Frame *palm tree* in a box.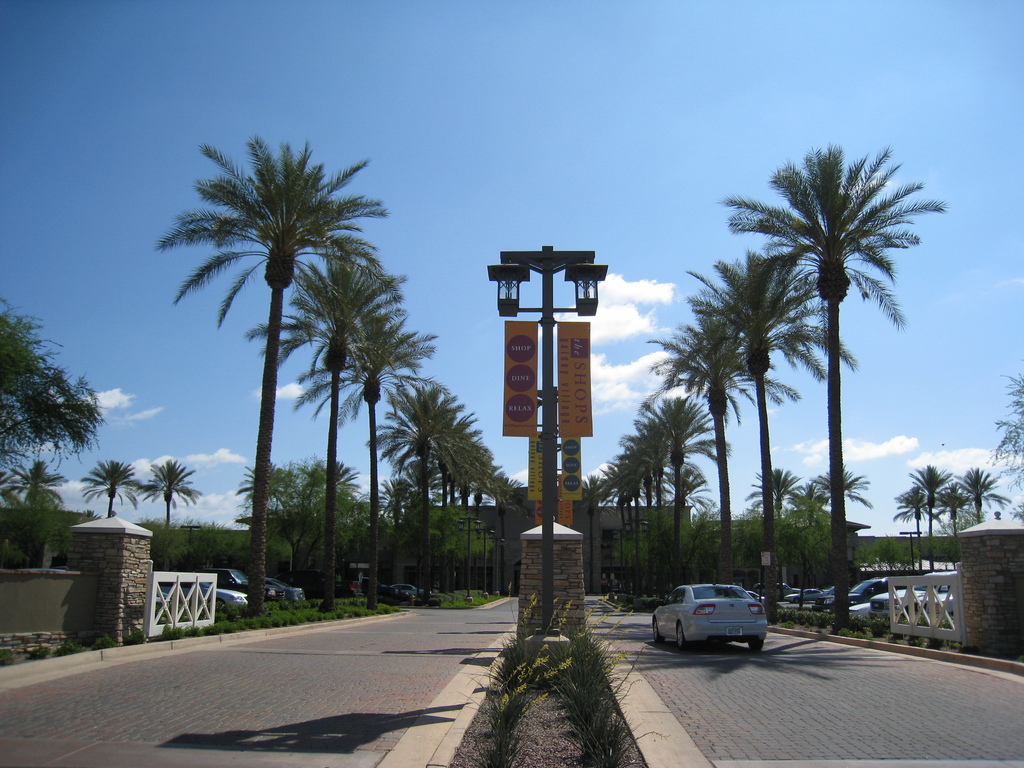
<region>392, 390, 437, 532</region>.
